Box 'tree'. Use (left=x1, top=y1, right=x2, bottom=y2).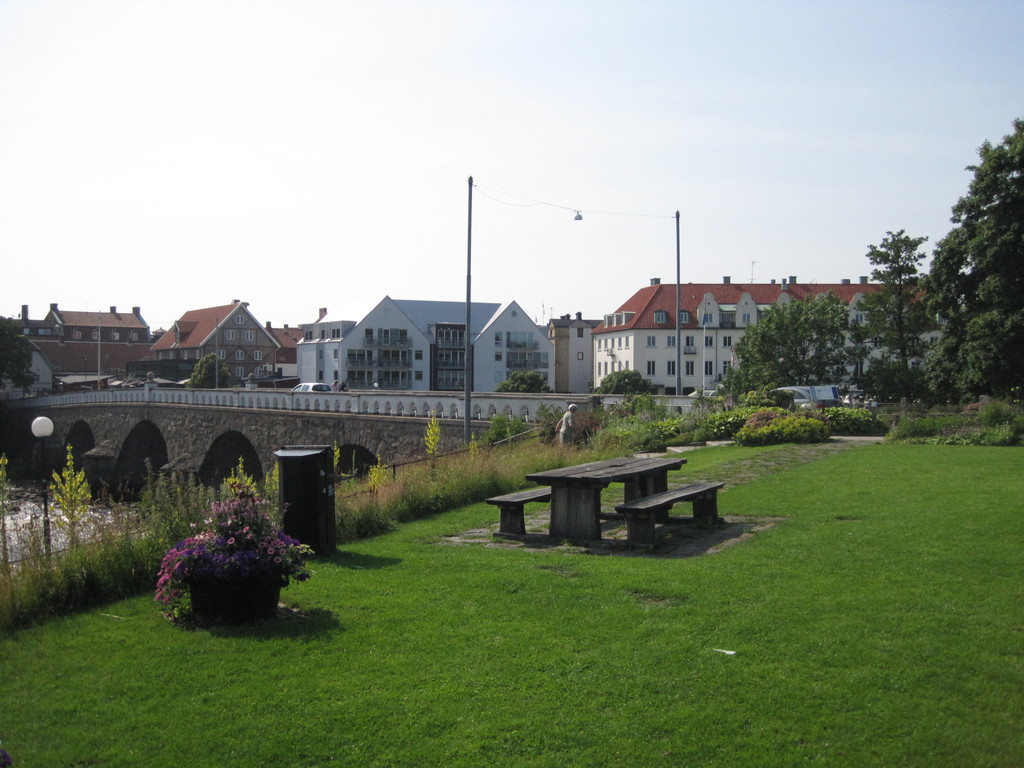
(left=186, top=352, right=247, bottom=390).
